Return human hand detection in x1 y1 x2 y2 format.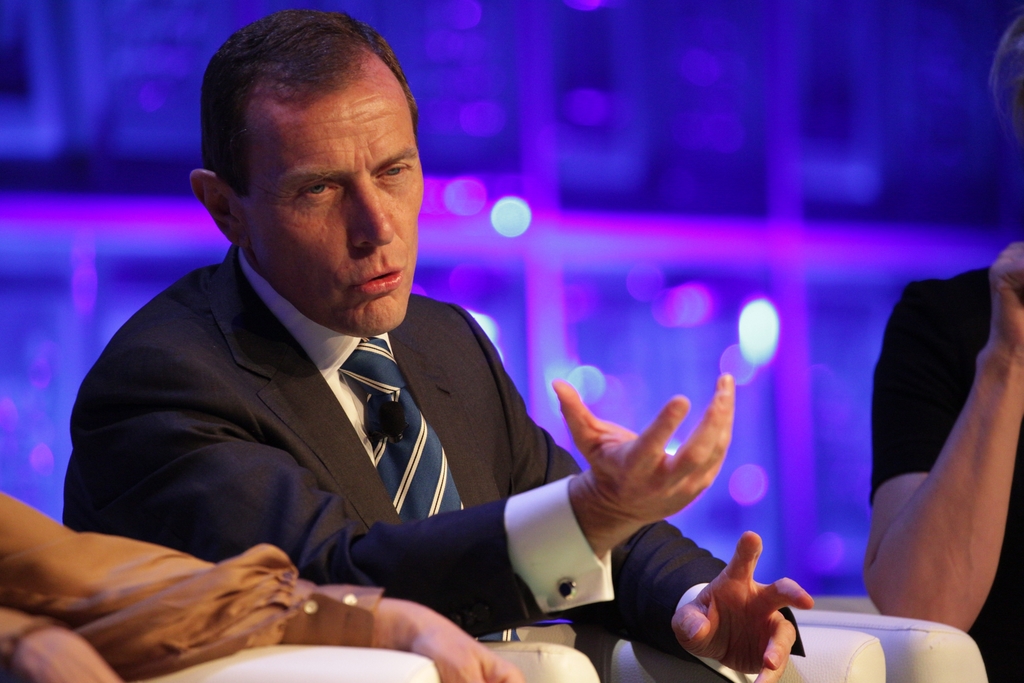
417 611 525 682.
